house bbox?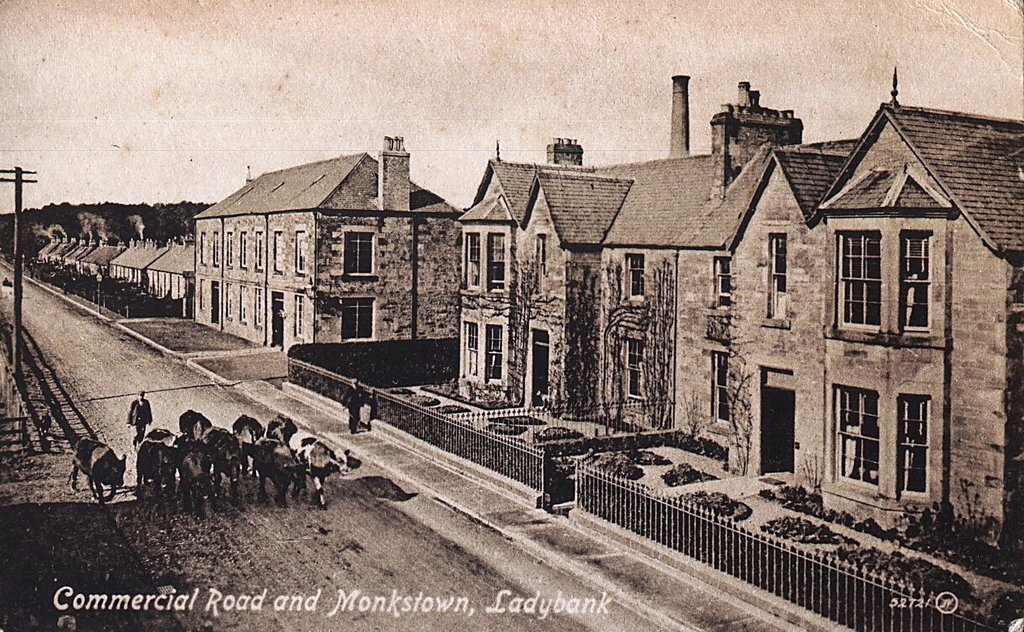
(78,241,128,277)
